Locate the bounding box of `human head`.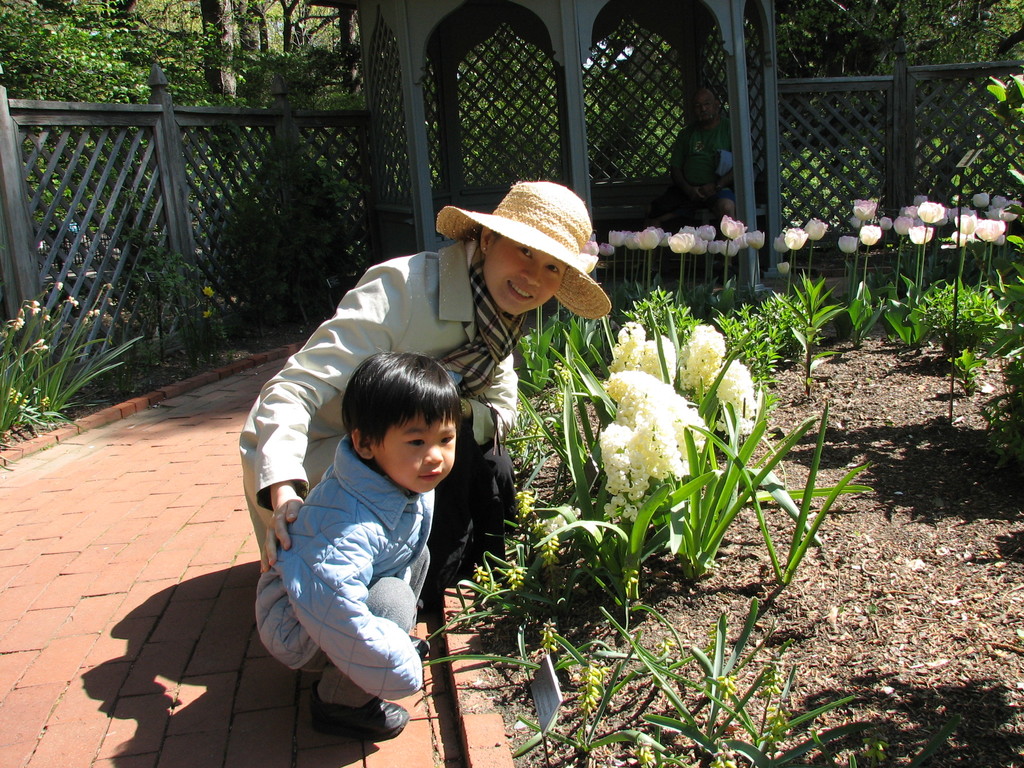
Bounding box: [341, 352, 461, 491].
